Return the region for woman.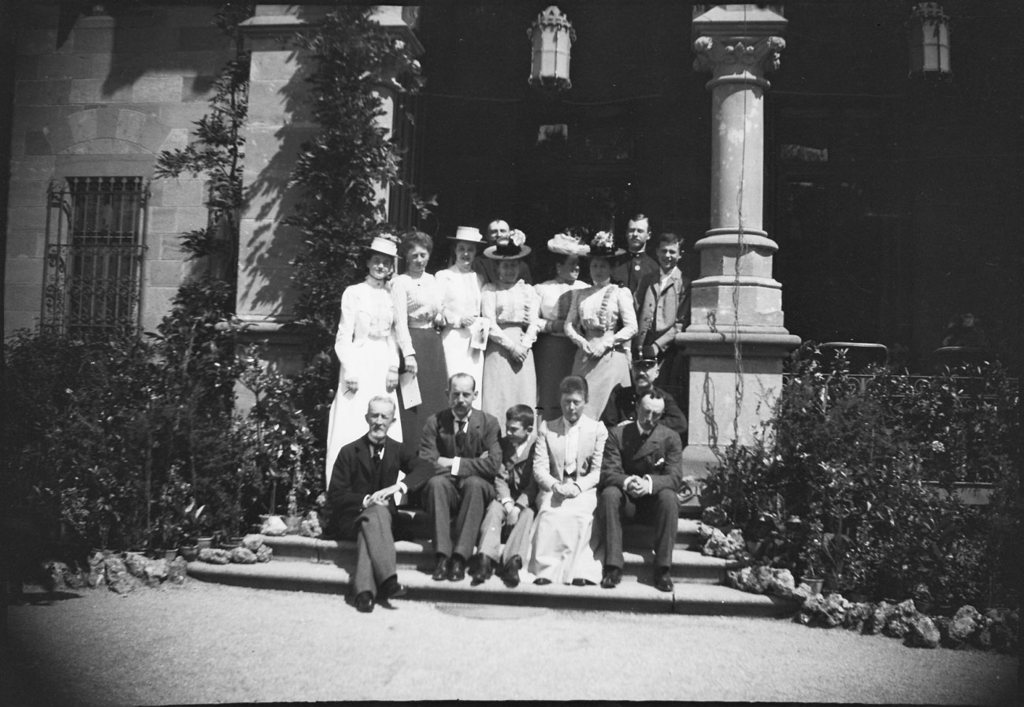
bbox=(565, 232, 637, 424).
